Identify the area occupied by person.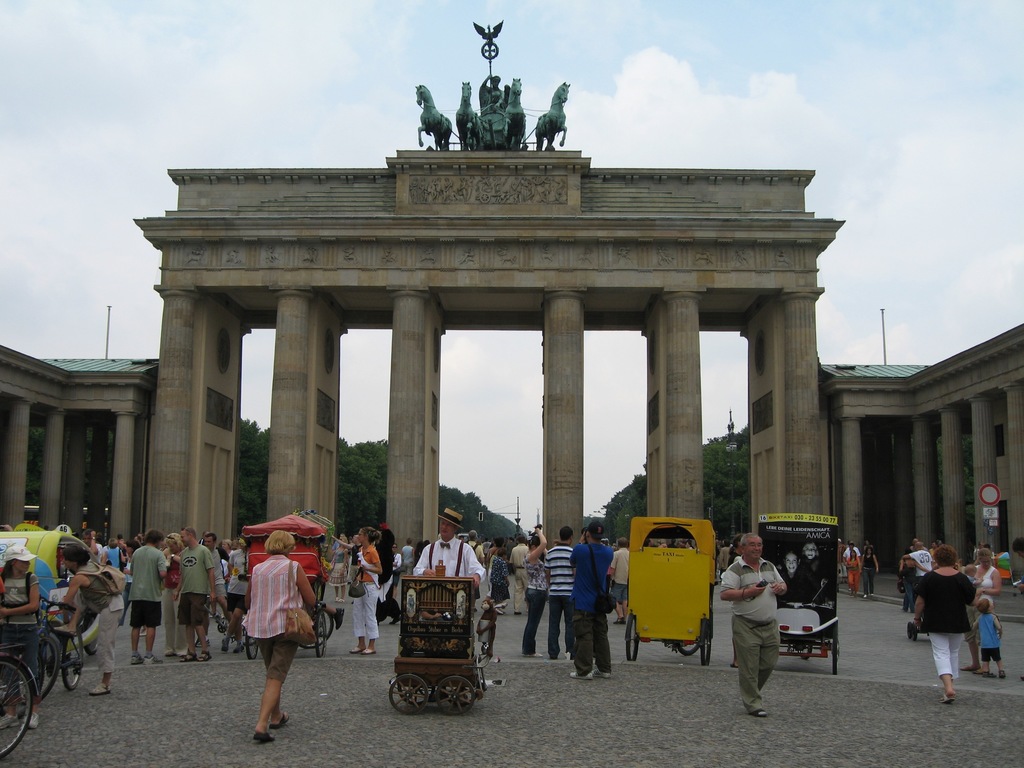
Area: (x1=956, y1=548, x2=1004, y2=676).
